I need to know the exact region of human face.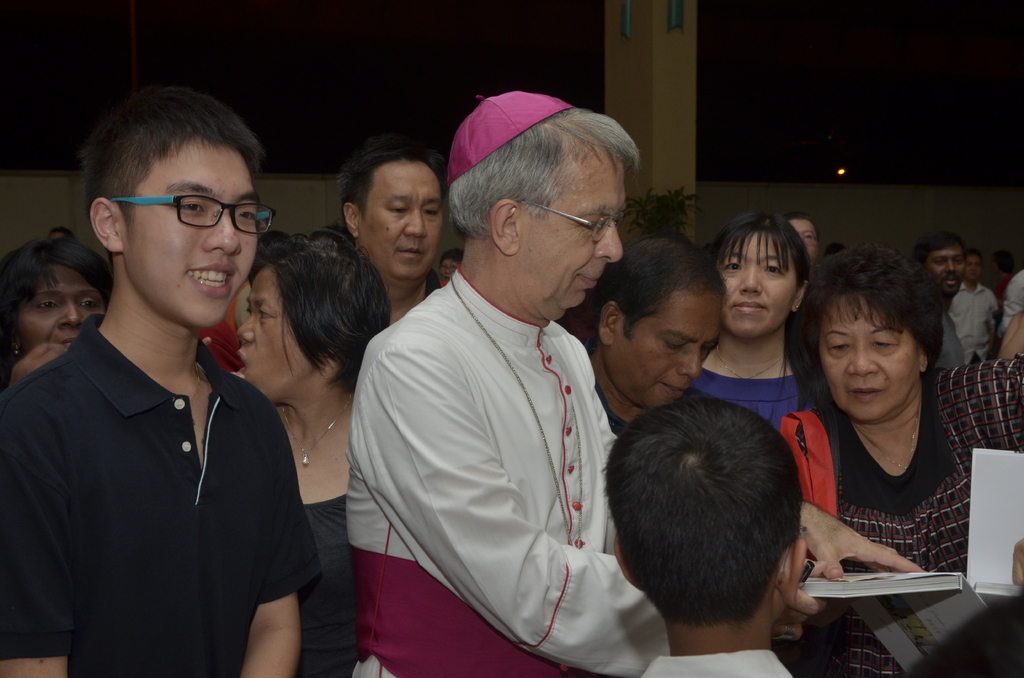
Region: region(794, 221, 817, 261).
